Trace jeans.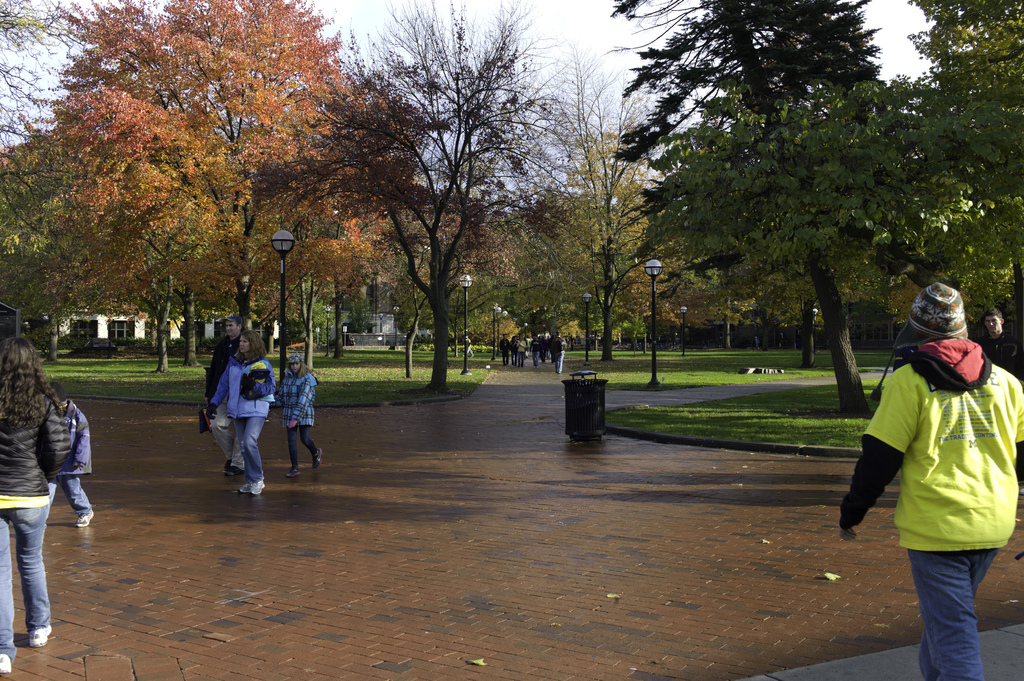
Traced to {"x1": 228, "y1": 419, "x2": 269, "y2": 481}.
